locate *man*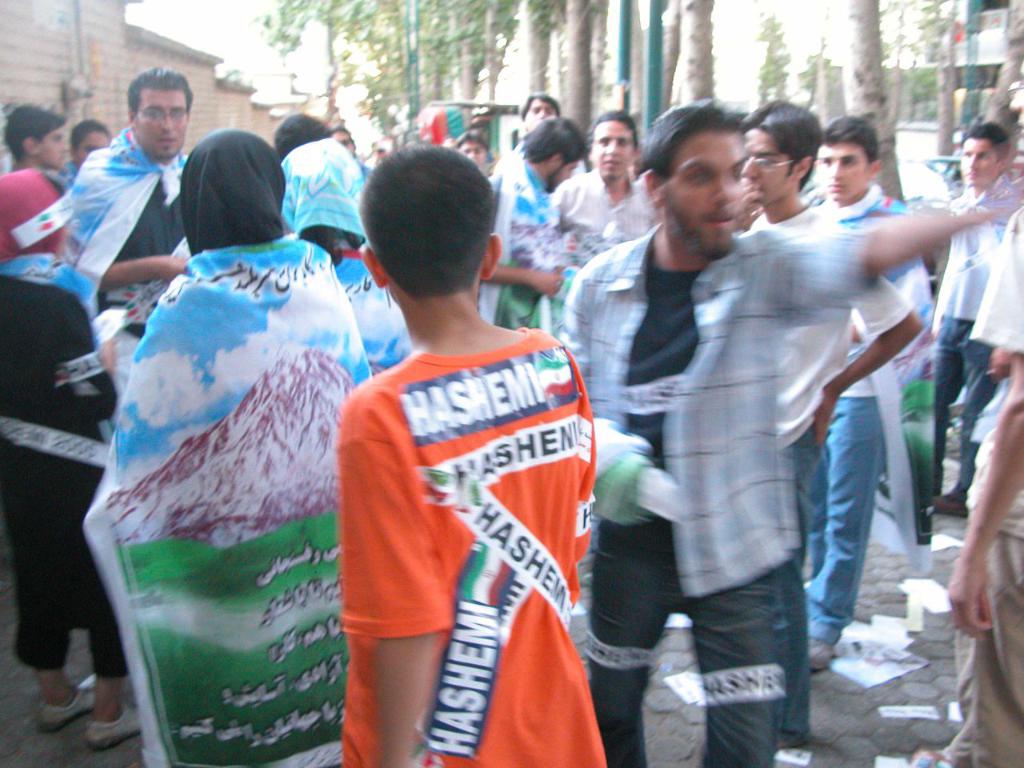
<bbox>737, 97, 925, 767</bbox>
